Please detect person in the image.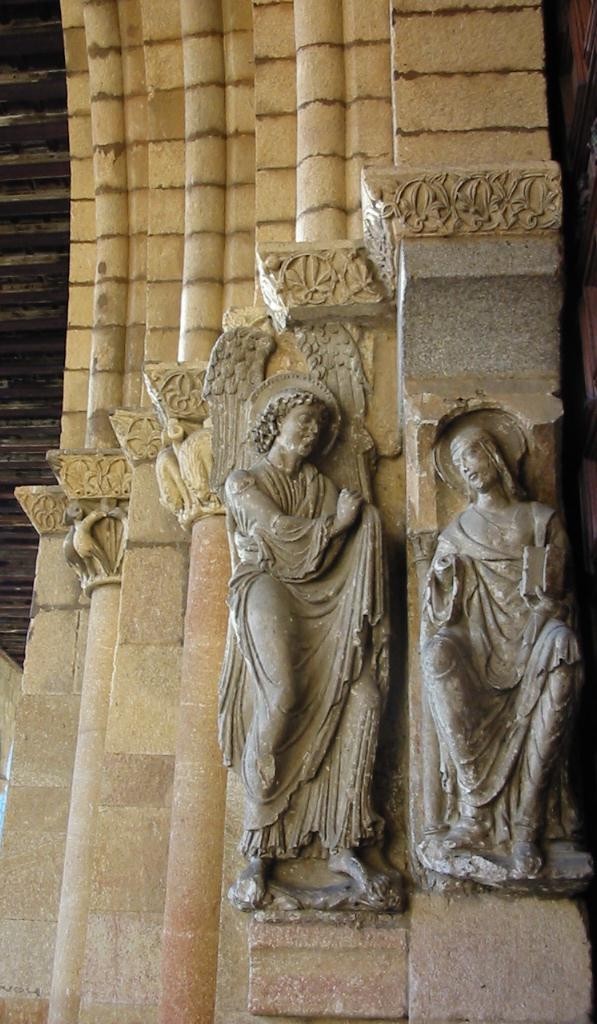
region(421, 427, 579, 890).
